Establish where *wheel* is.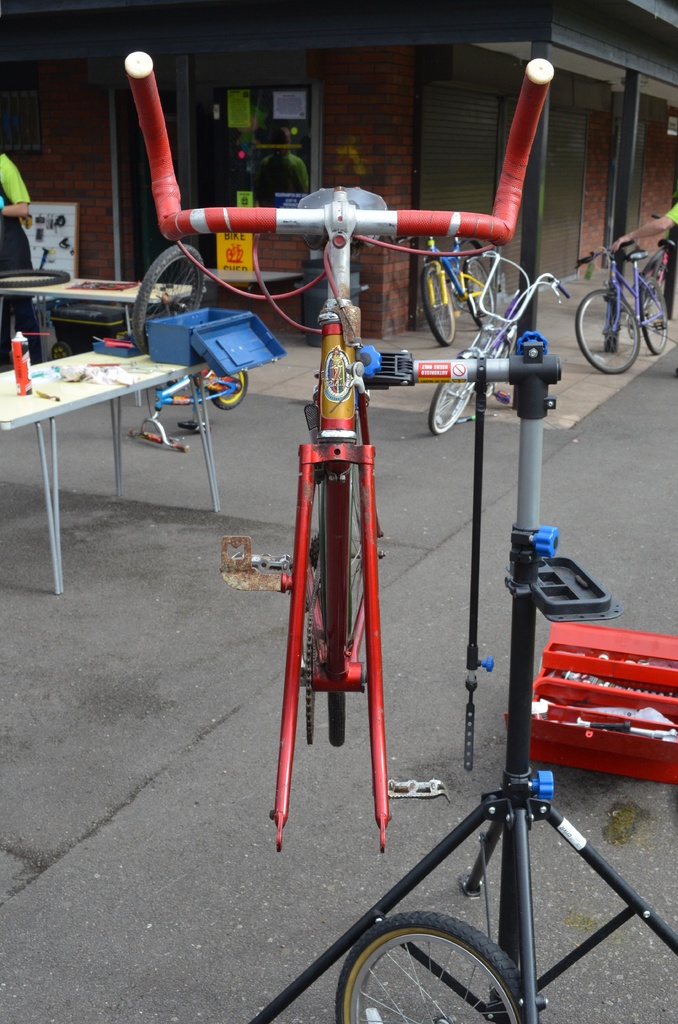
Established at <box>570,288,645,378</box>.
